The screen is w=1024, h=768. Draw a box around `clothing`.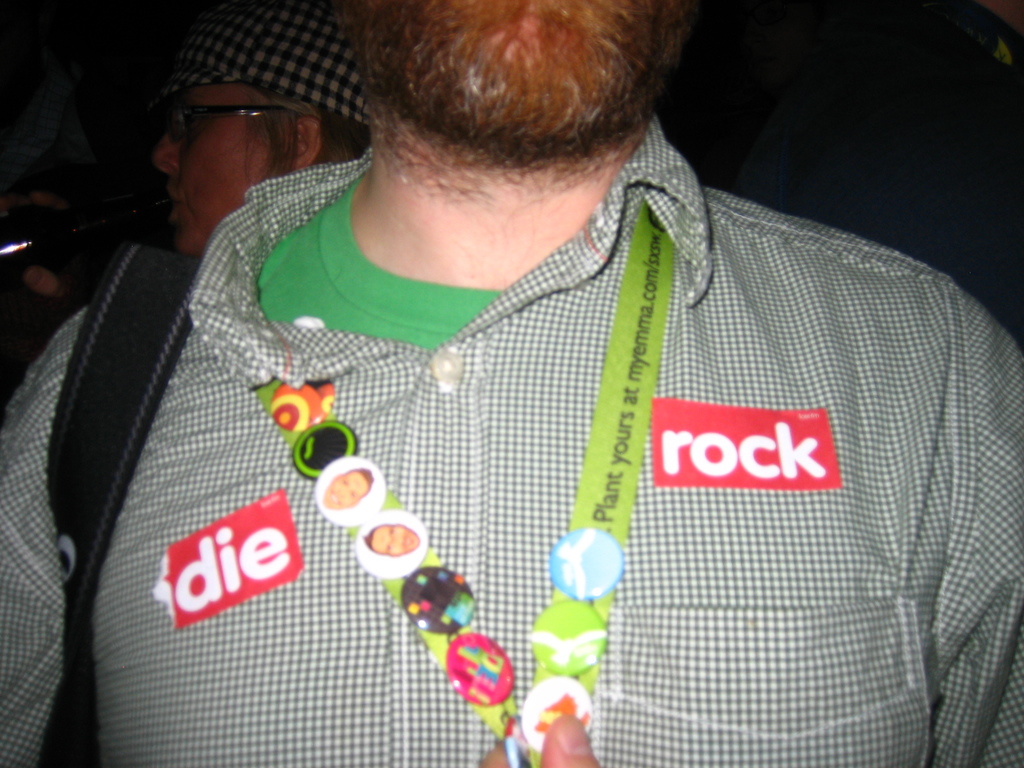
(4, 85, 989, 746).
